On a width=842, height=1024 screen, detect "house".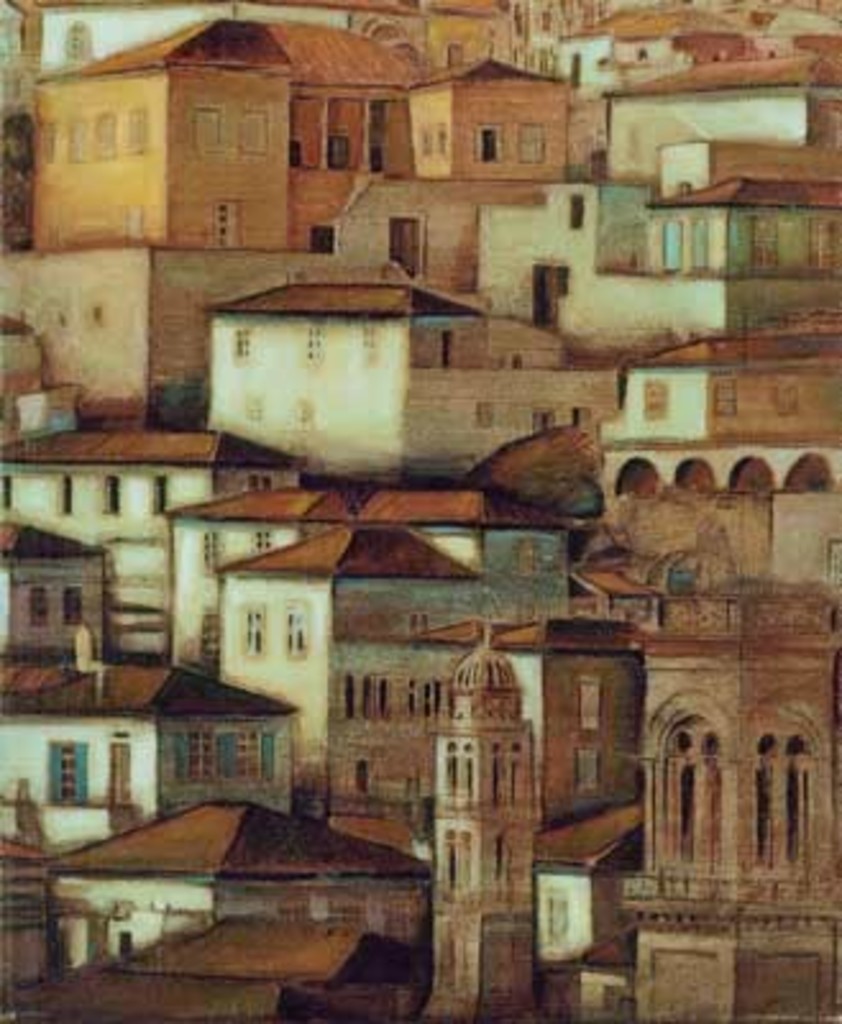
locate(632, 184, 839, 274).
